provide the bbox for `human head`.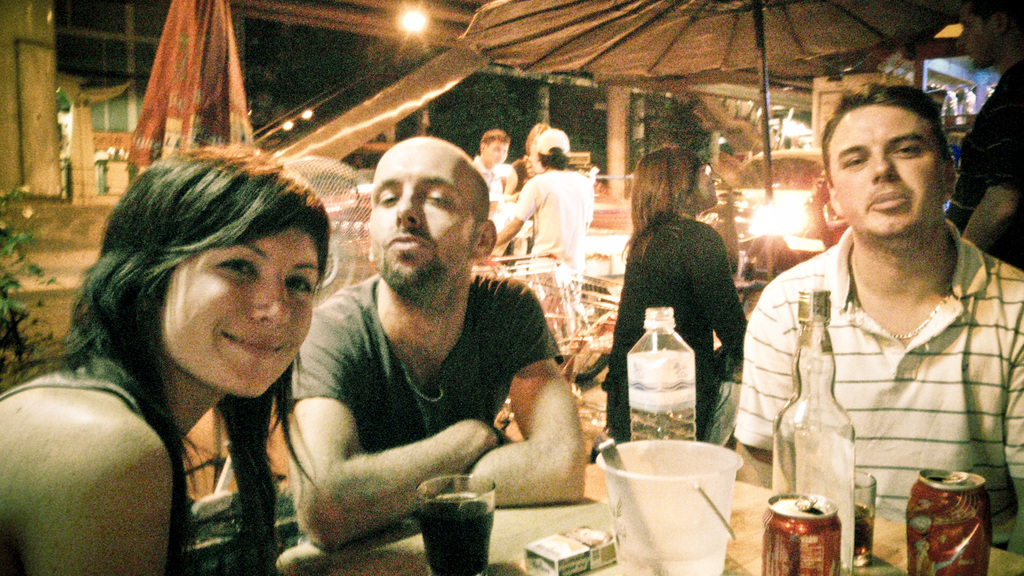
821,85,961,247.
